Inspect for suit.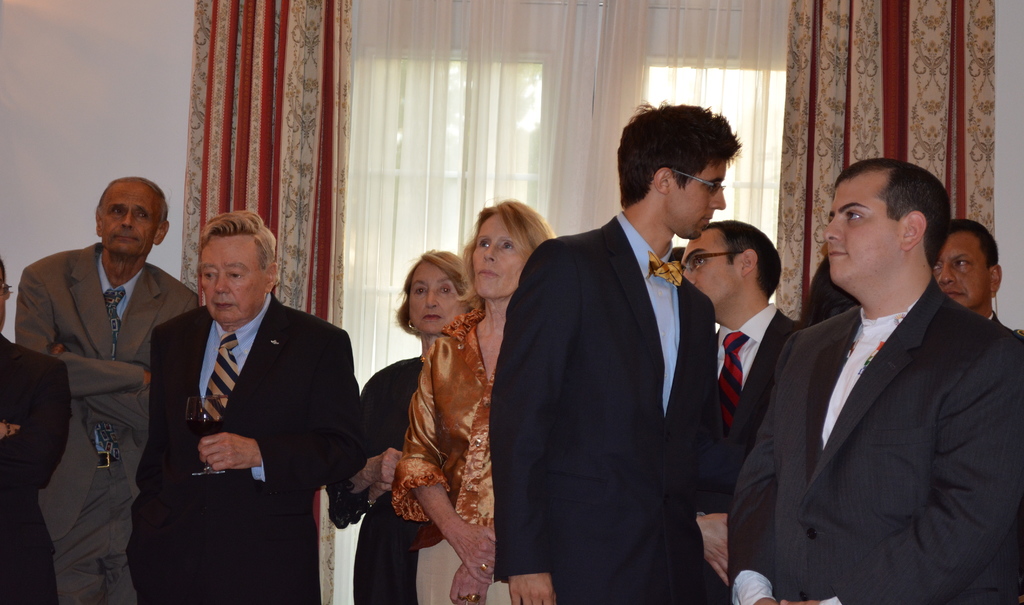
Inspection: bbox(687, 298, 808, 520).
